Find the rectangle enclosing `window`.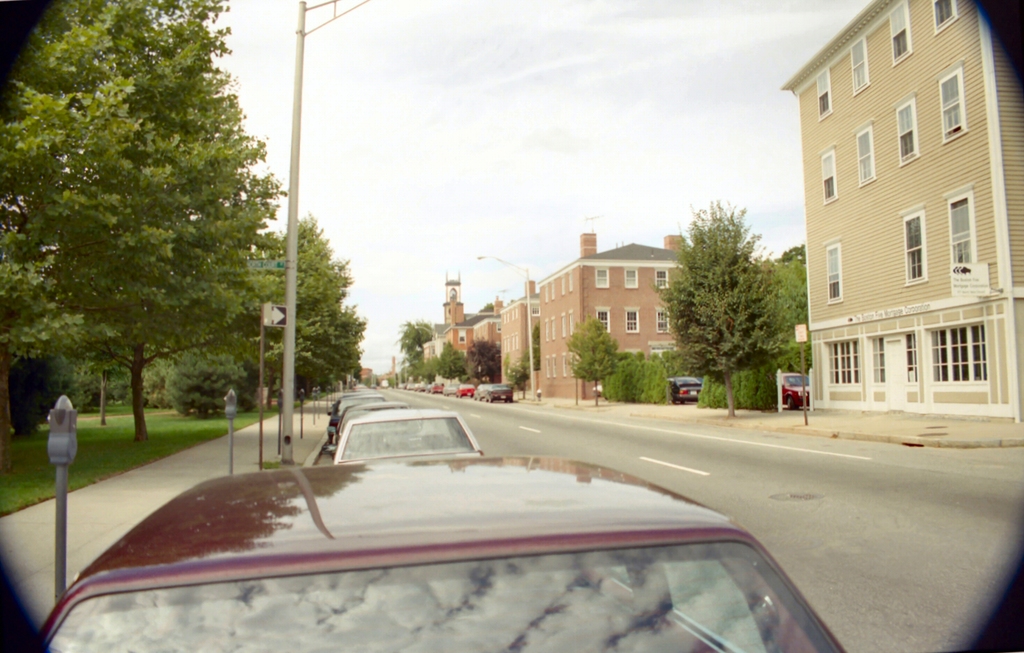
(541, 353, 550, 377).
